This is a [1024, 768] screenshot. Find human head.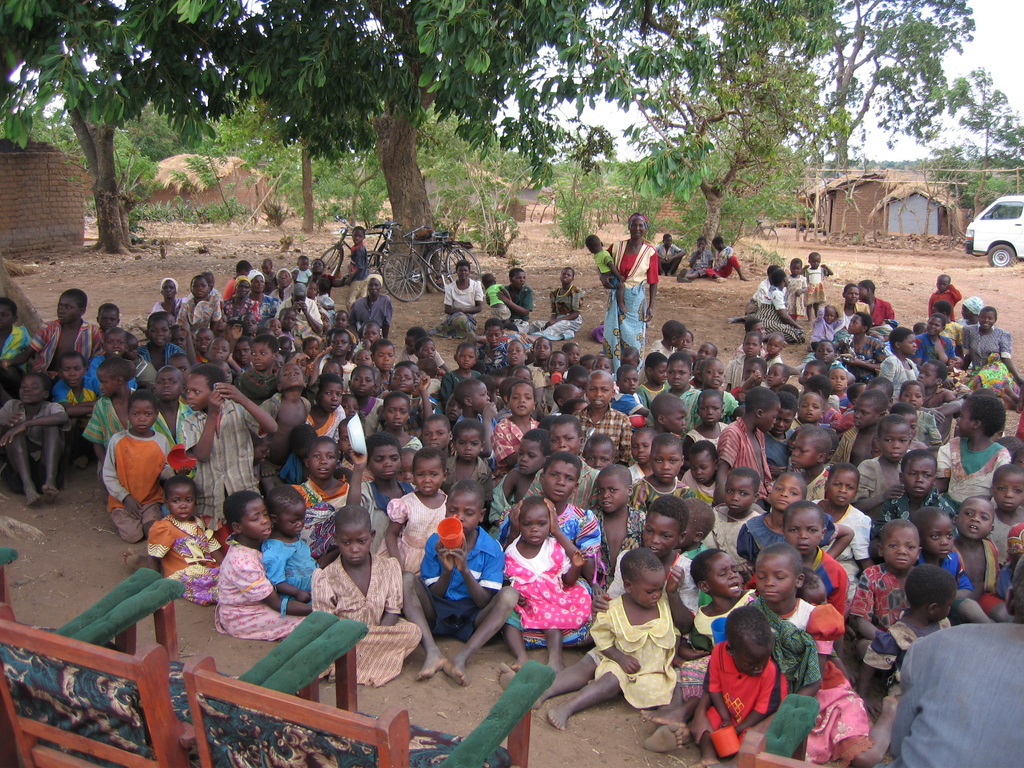
Bounding box: [559, 268, 576, 290].
